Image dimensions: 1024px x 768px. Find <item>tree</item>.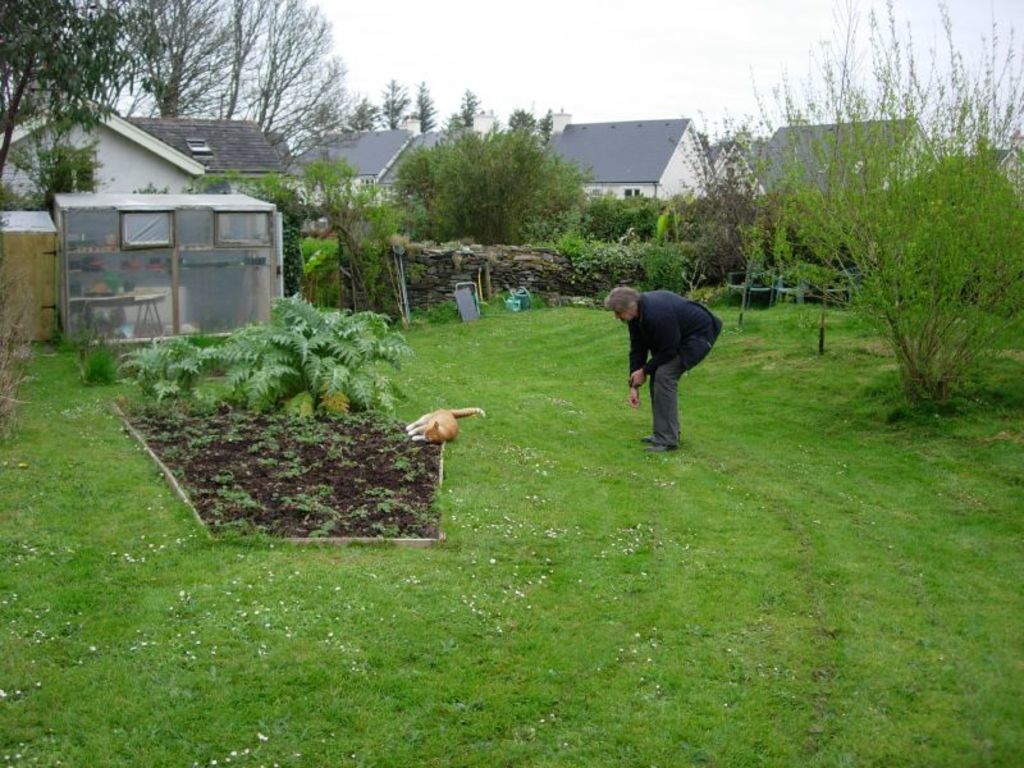
<box>669,113,805,282</box>.
